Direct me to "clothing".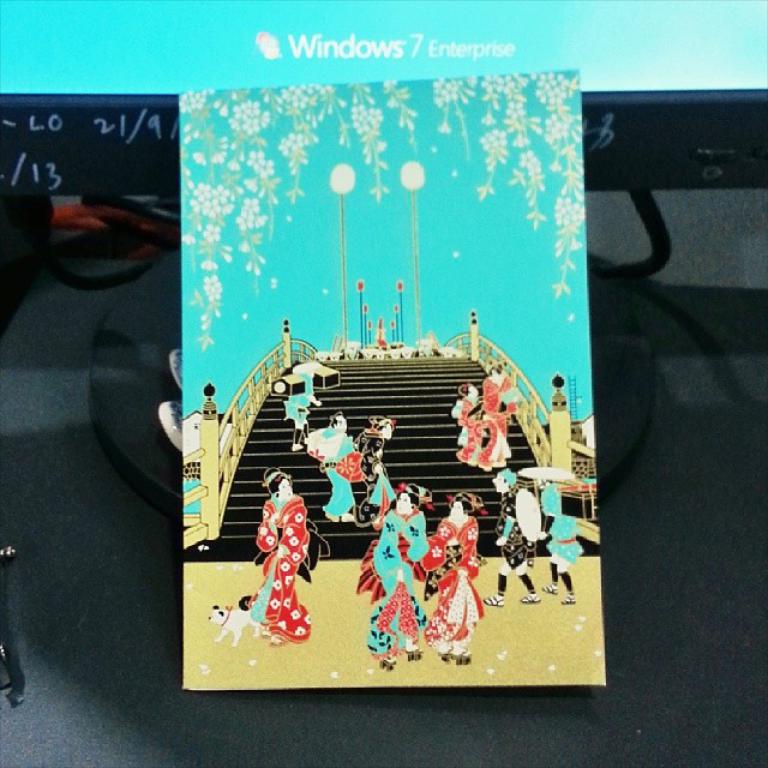
Direction: rect(497, 472, 553, 574).
